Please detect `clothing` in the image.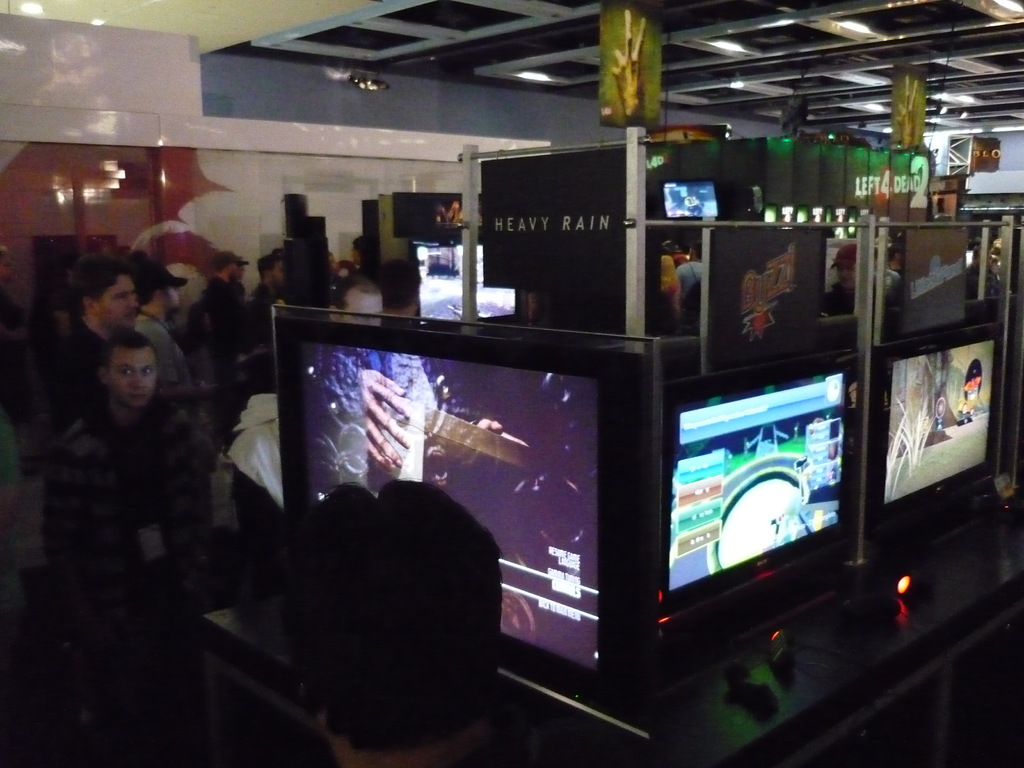
bbox(349, 345, 440, 399).
